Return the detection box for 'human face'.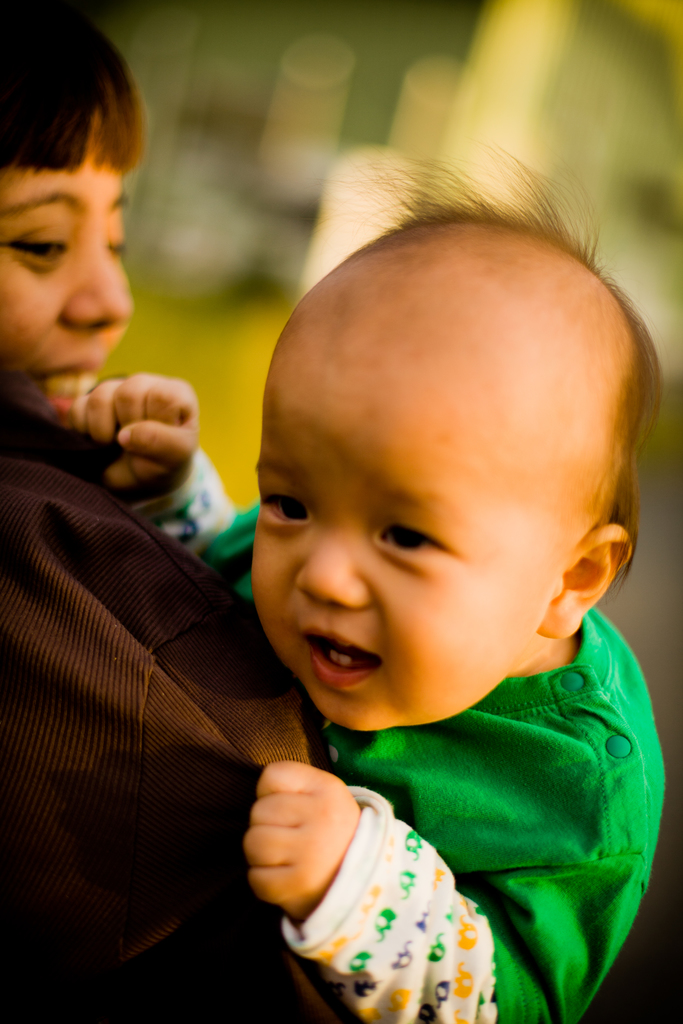
x1=0 y1=95 x2=134 y2=424.
